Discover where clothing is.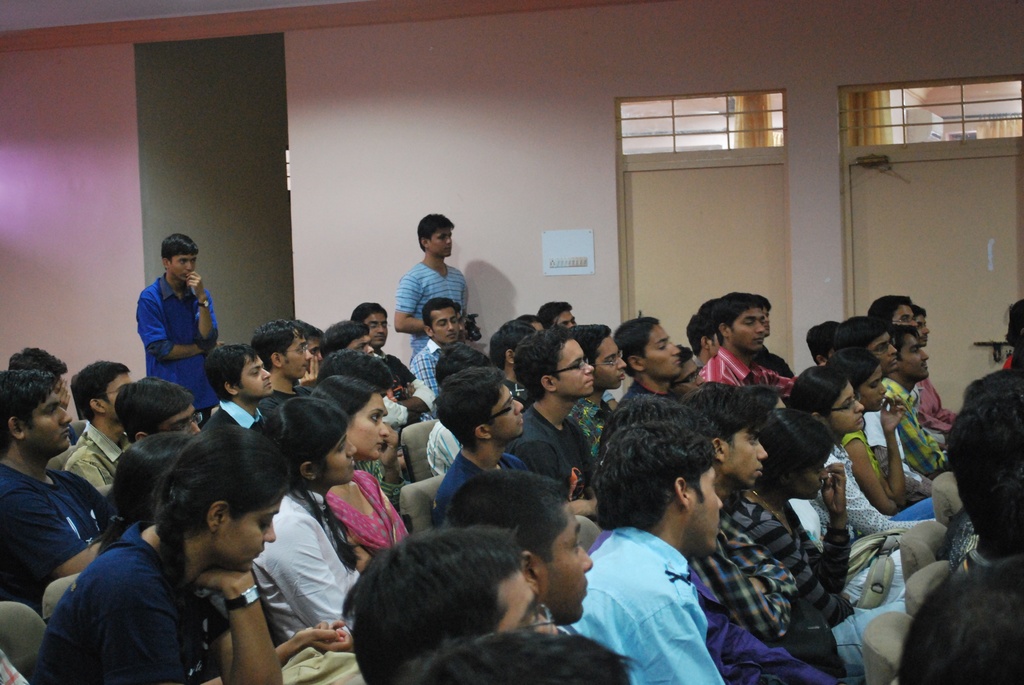
Discovered at pyautogui.locateOnScreen(802, 430, 934, 541).
